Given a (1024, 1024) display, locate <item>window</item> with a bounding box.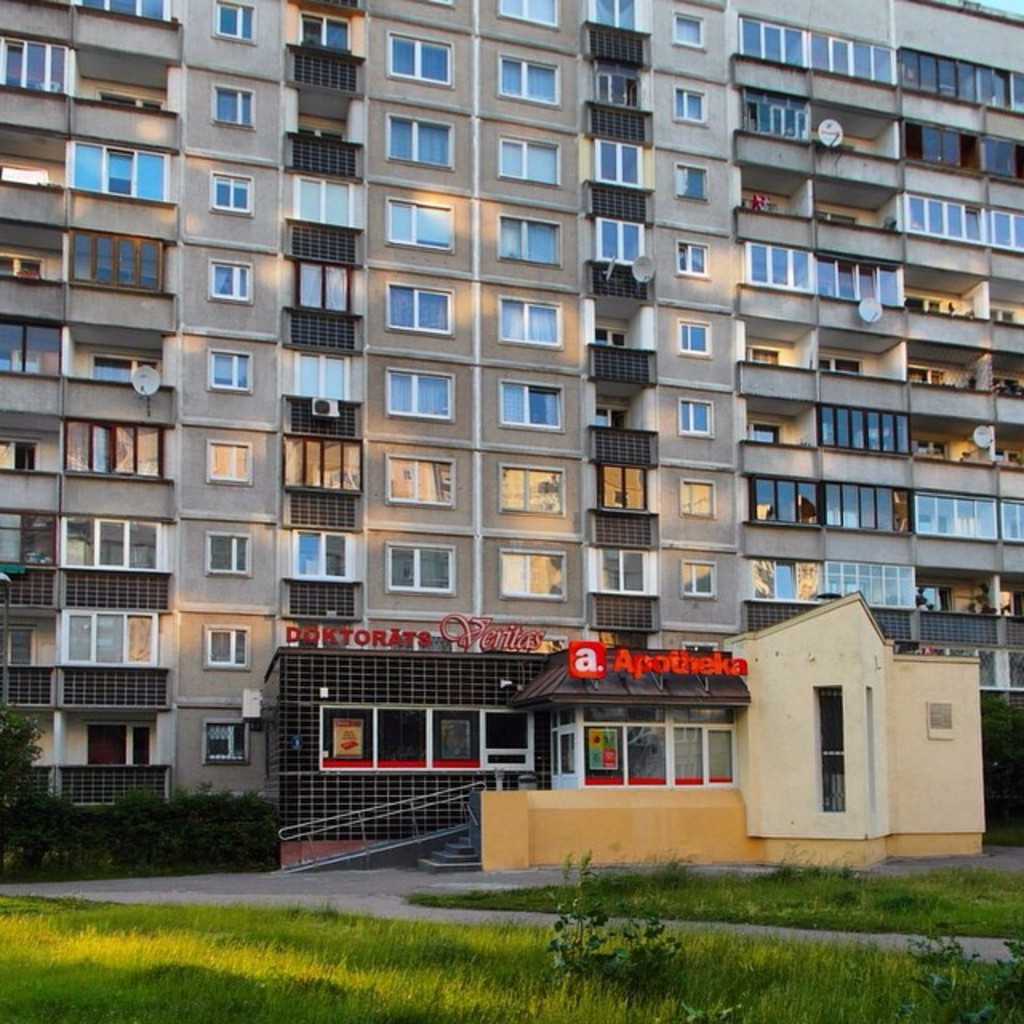
Located: (left=678, top=562, right=714, bottom=629).
